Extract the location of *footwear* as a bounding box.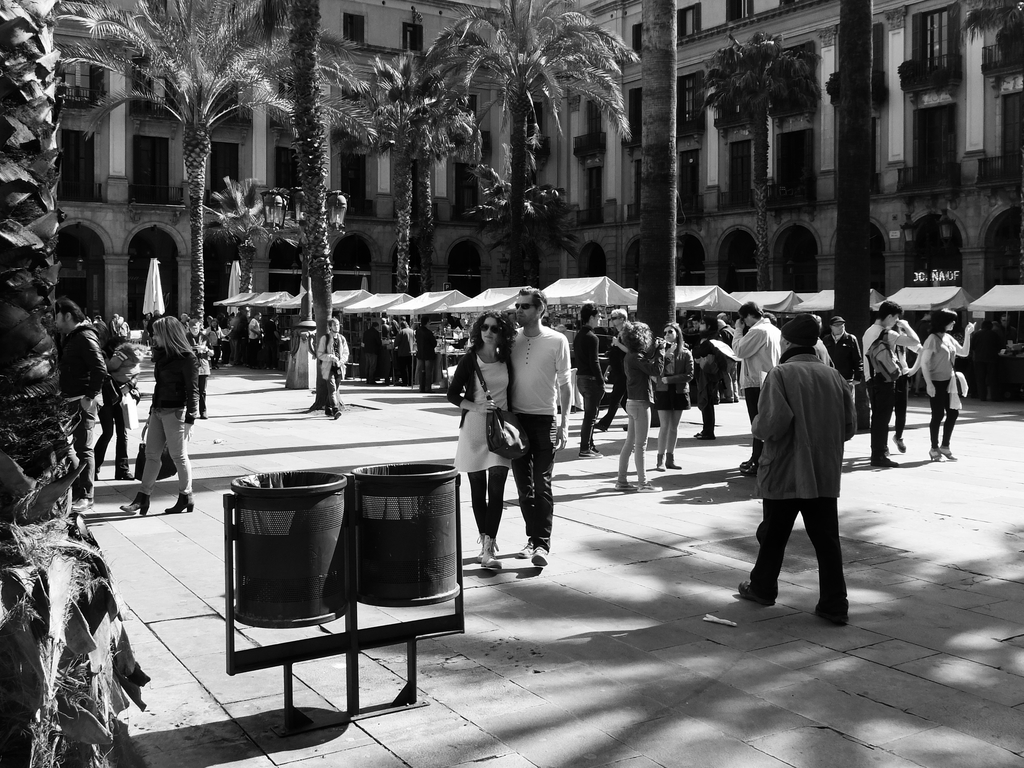
Rect(168, 490, 193, 514).
